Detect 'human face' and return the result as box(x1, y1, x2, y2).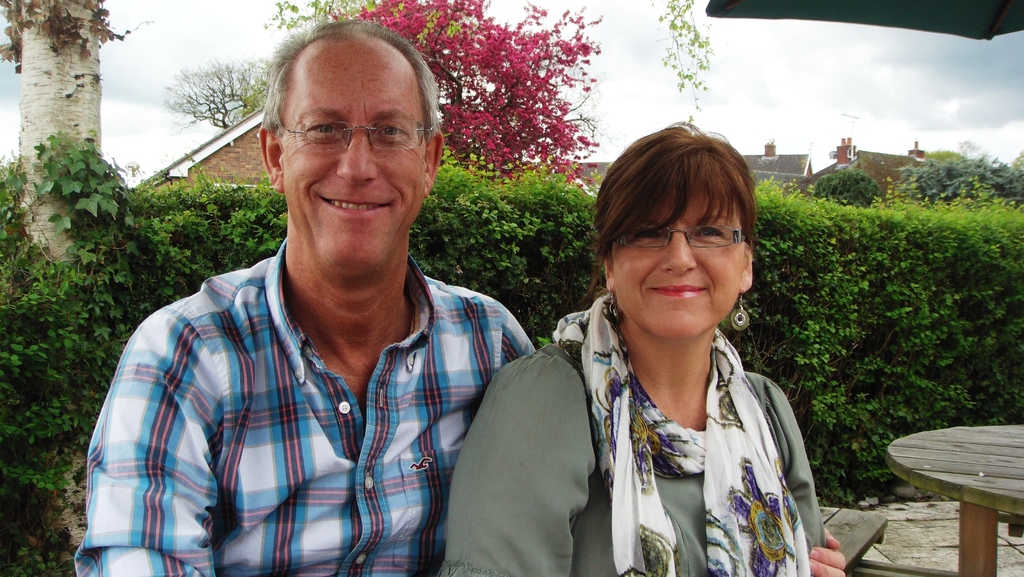
box(283, 52, 428, 275).
